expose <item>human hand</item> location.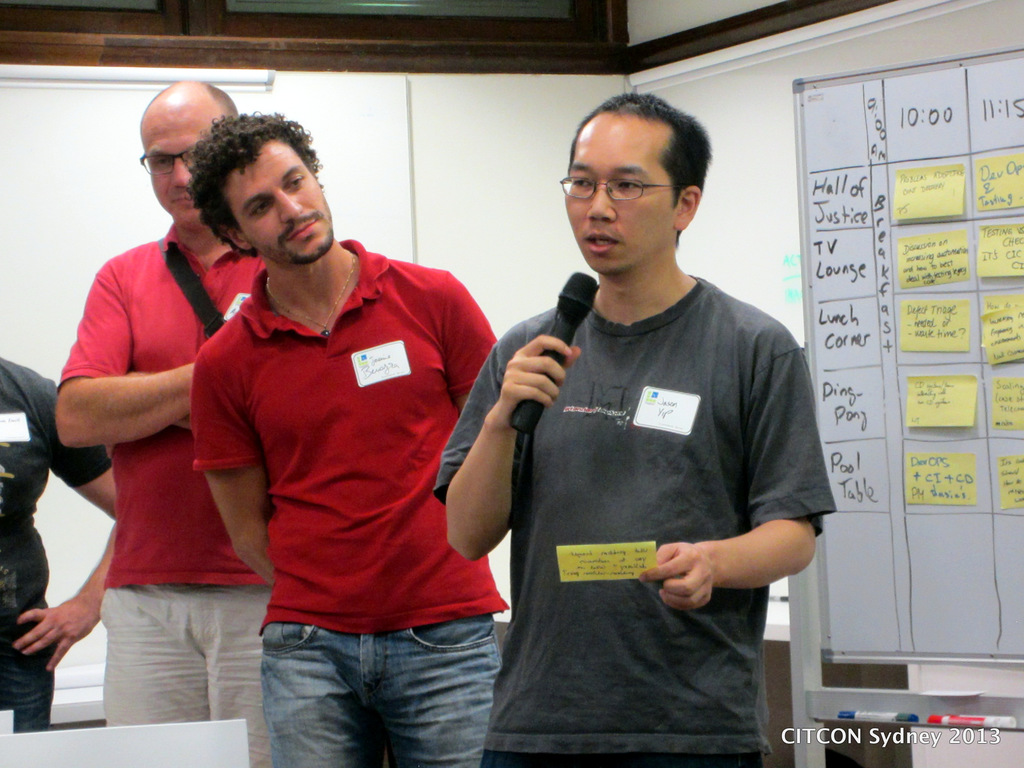
Exposed at 495,331,582,421.
